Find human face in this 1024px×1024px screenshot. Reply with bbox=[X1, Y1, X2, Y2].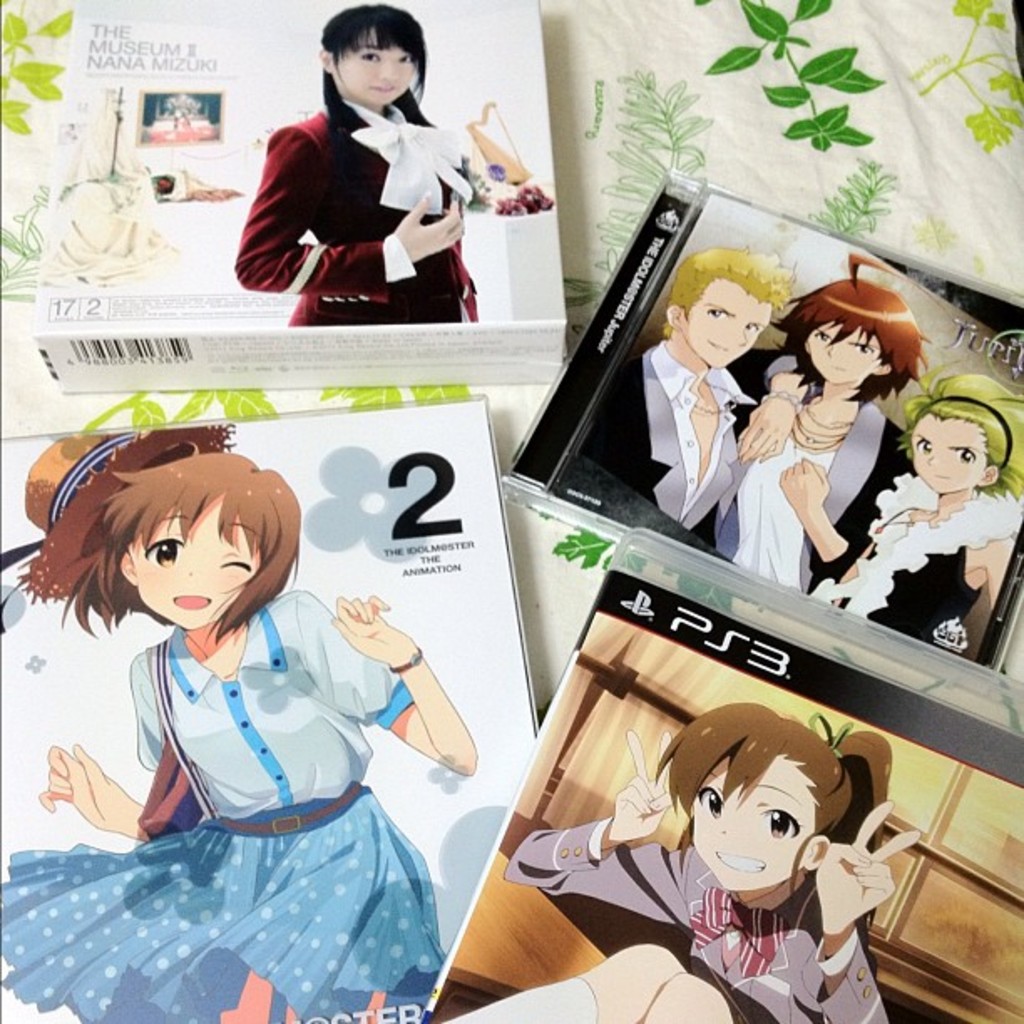
bbox=[326, 25, 417, 105].
